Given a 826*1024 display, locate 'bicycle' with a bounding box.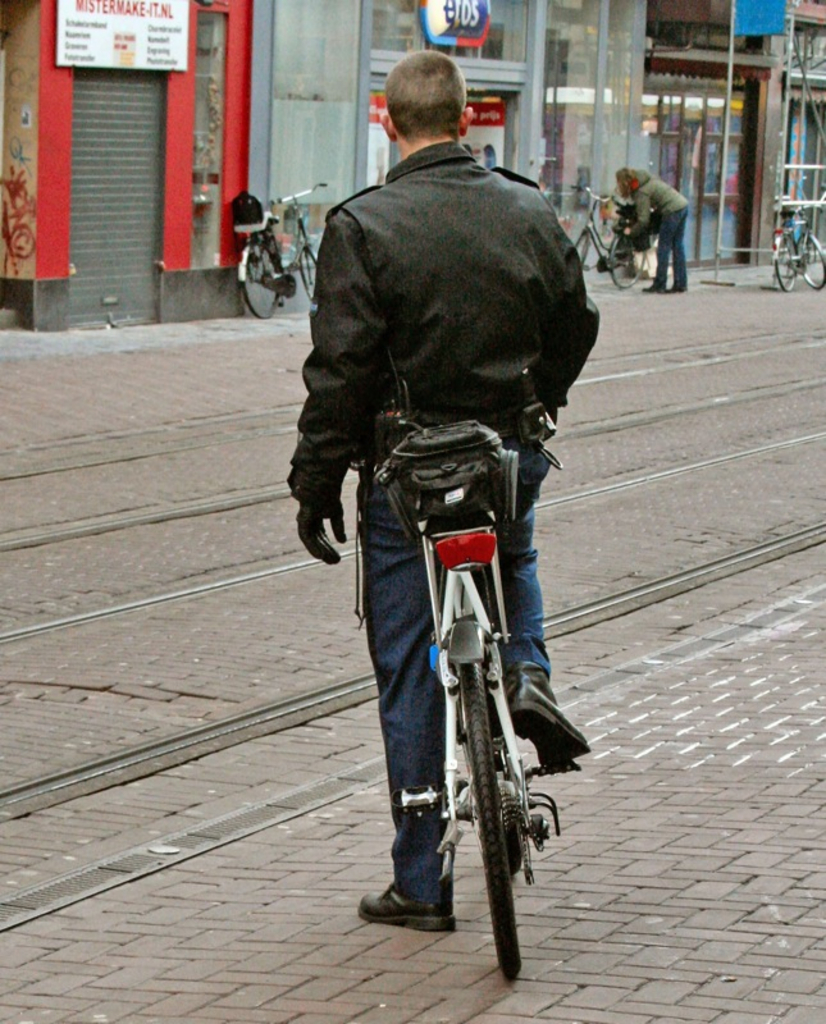
Located: l=574, t=188, r=649, b=284.
